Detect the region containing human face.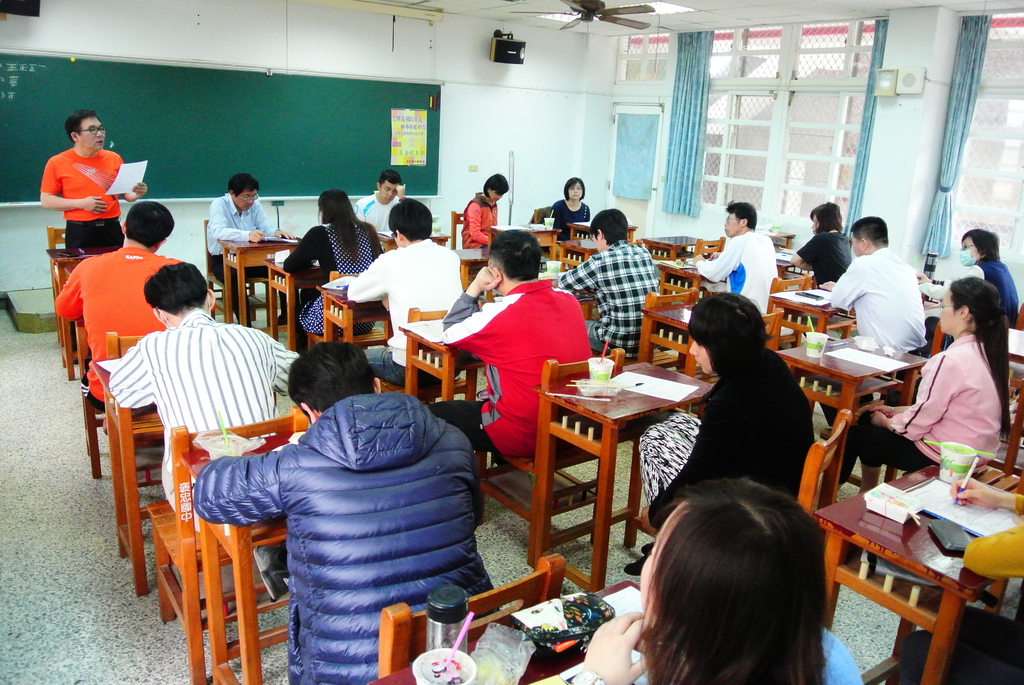
850,236,862,253.
